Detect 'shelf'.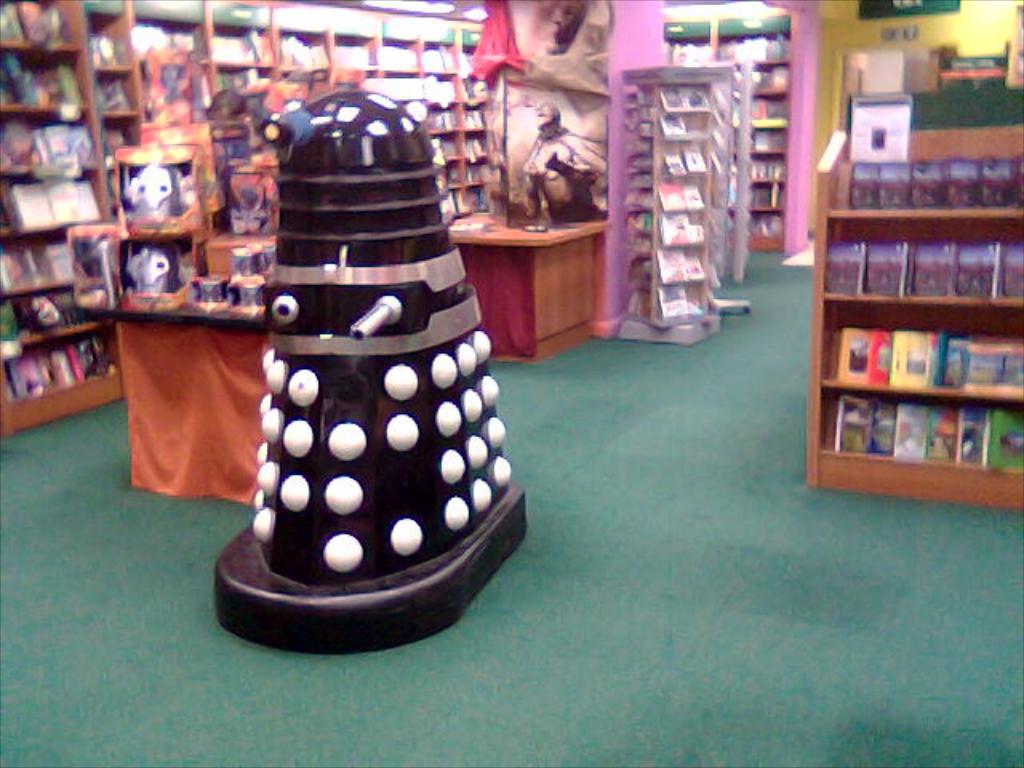
Detected at (left=0, top=162, right=106, bottom=232).
